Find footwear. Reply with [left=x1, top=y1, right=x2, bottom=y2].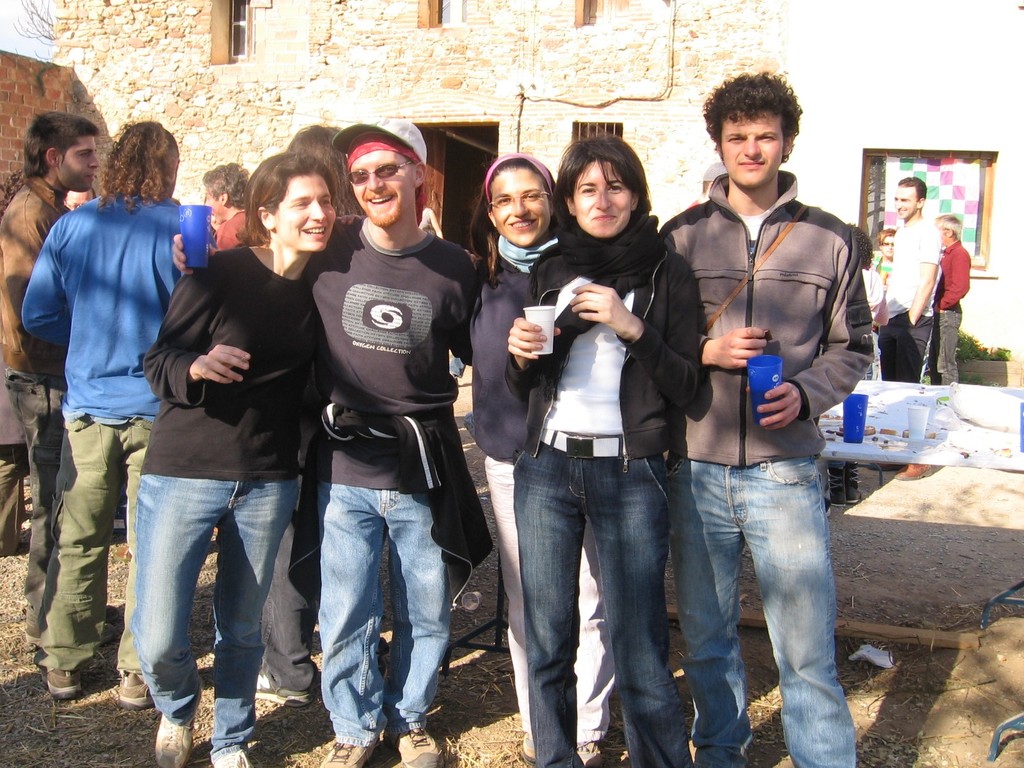
[left=318, top=742, right=375, bottom=767].
